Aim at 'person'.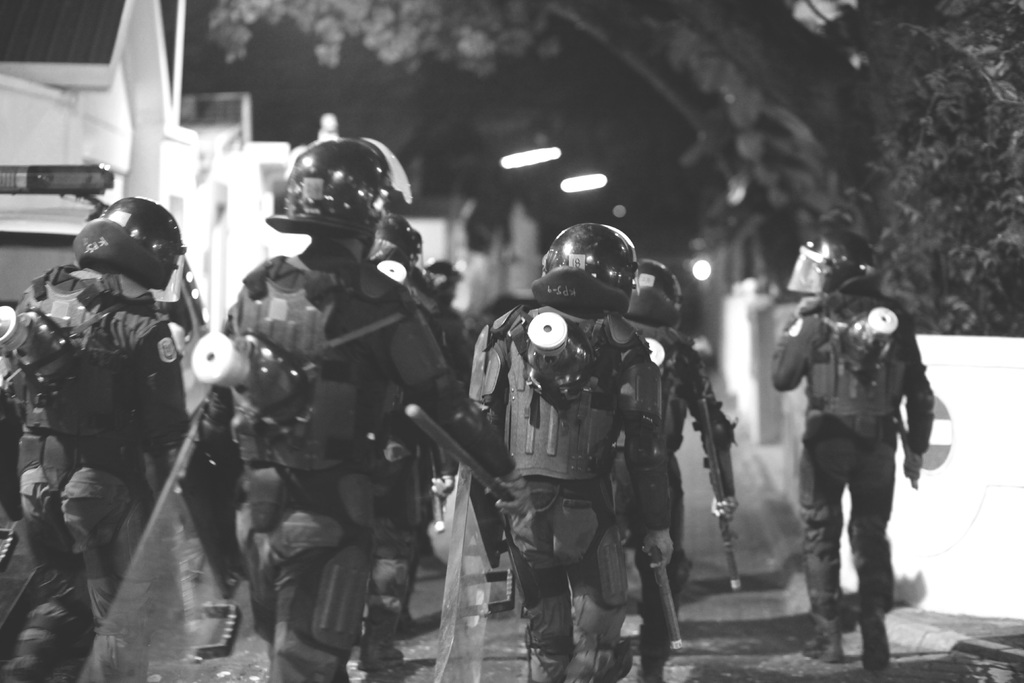
Aimed at 0, 199, 199, 682.
